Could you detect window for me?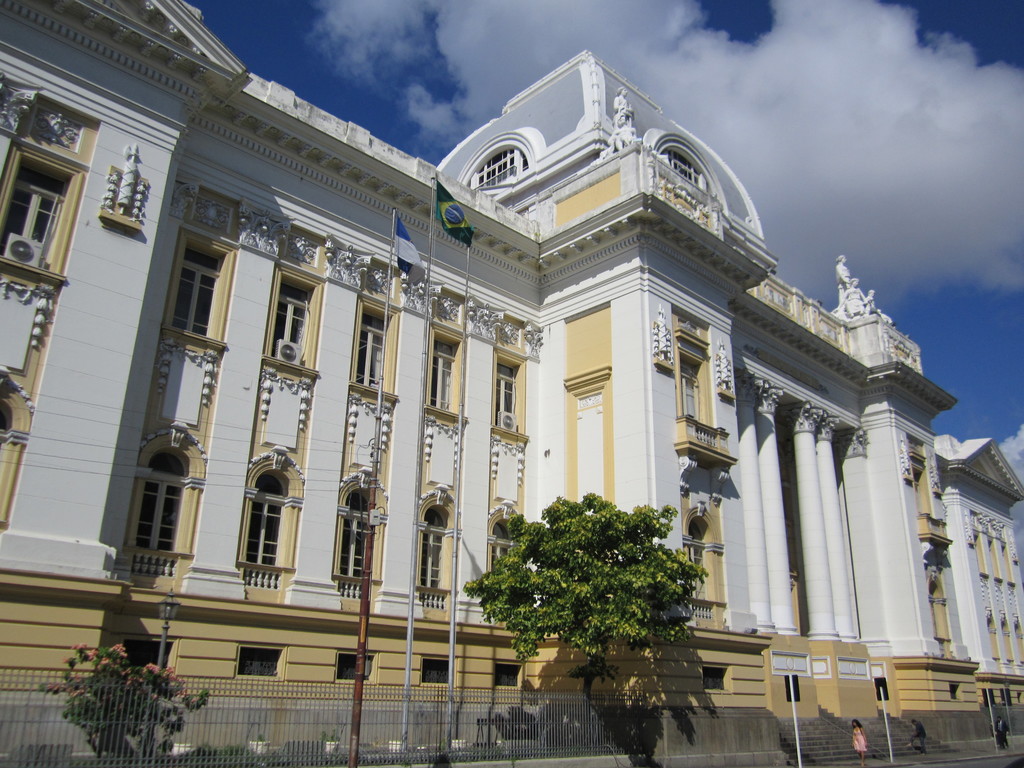
Detection result: crop(424, 336, 456, 414).
